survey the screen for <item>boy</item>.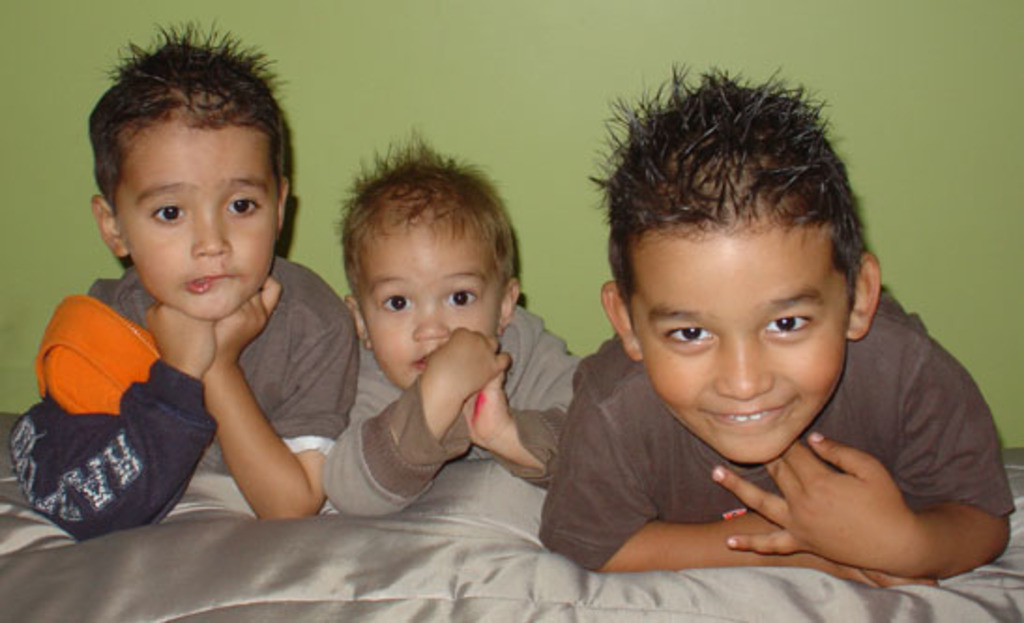
Survey found: bbox(537, 62, 1022, 589).
